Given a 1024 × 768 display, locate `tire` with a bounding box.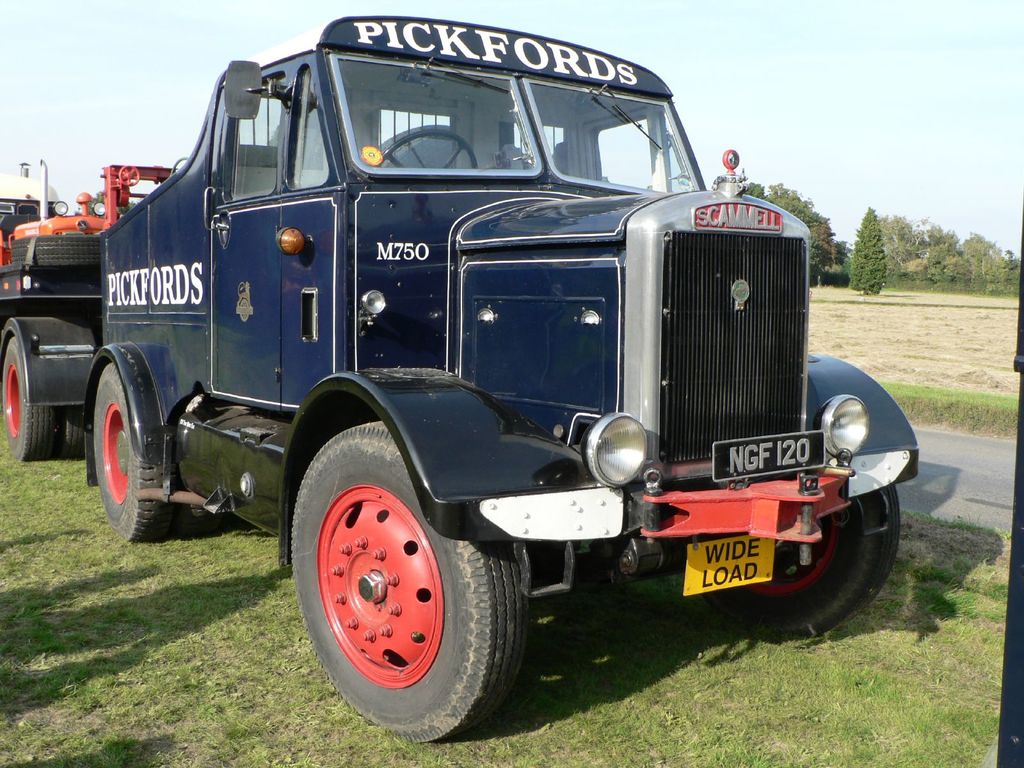
Located: [689, 477, 890, 648].
